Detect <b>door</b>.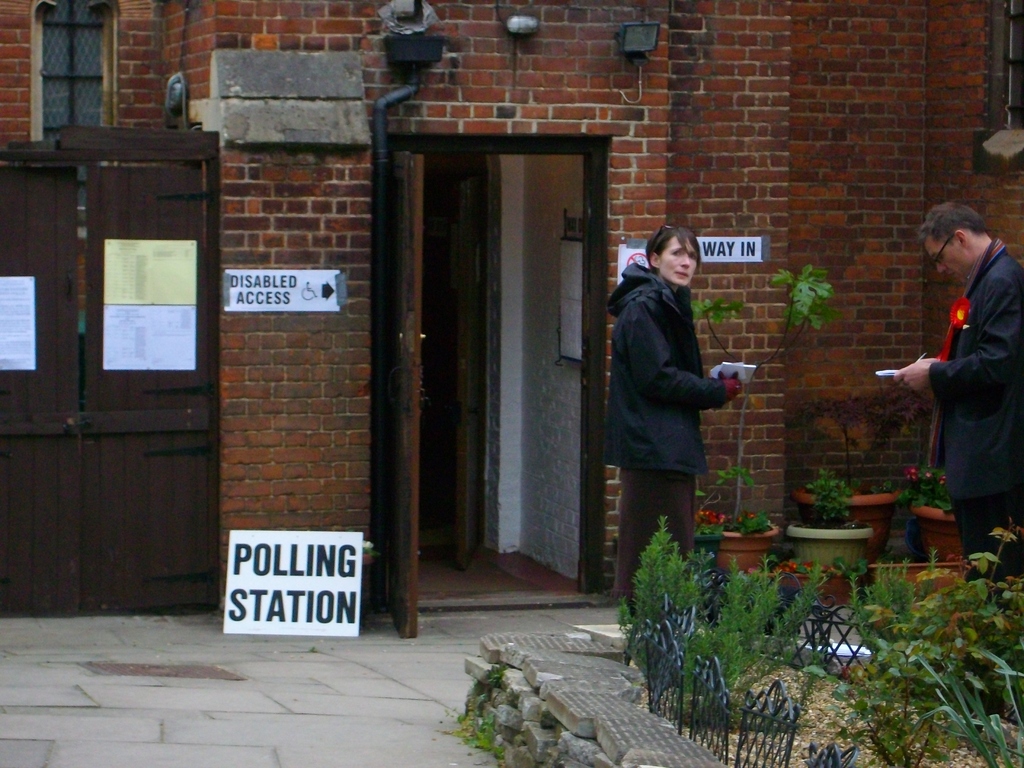
Detected at crop(14, 140, 221, 598).
